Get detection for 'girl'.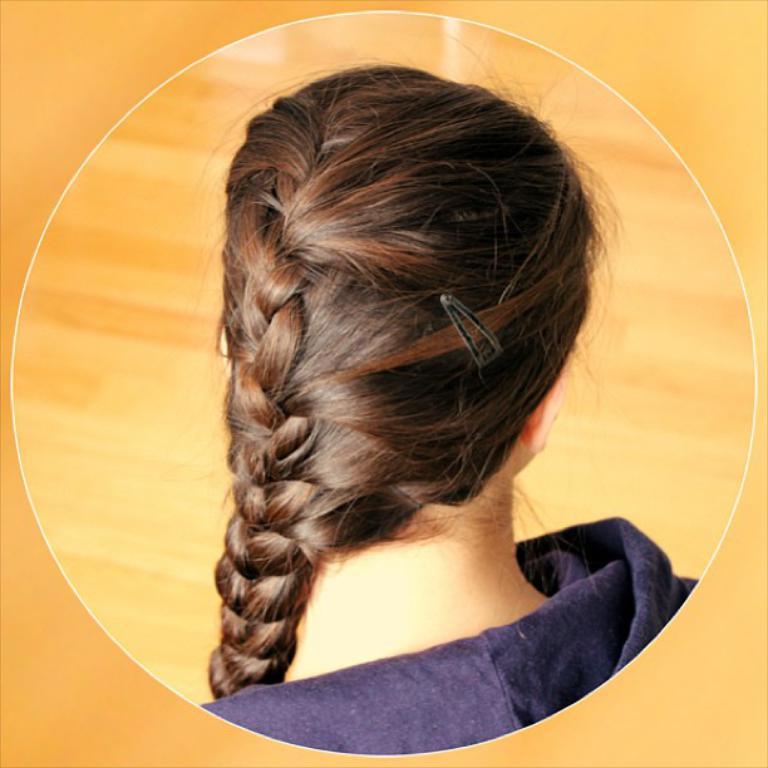
Detection: bbox(195, 26, 695, 757).
